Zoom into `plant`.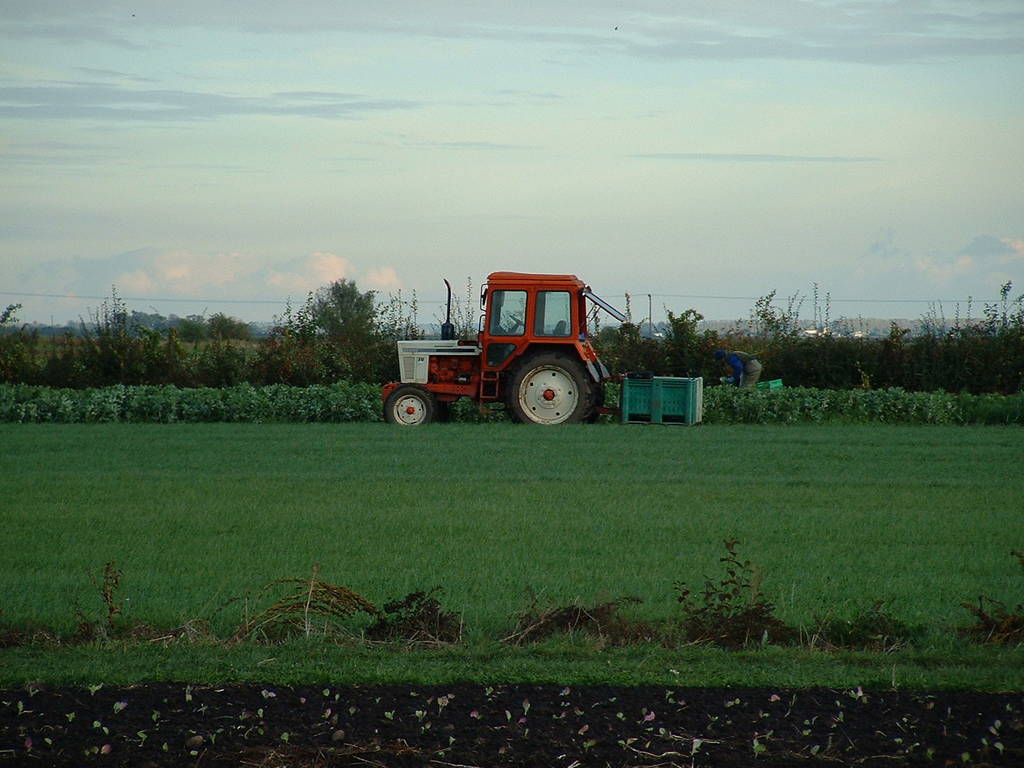
Zoom target: (450,735,456,743).
